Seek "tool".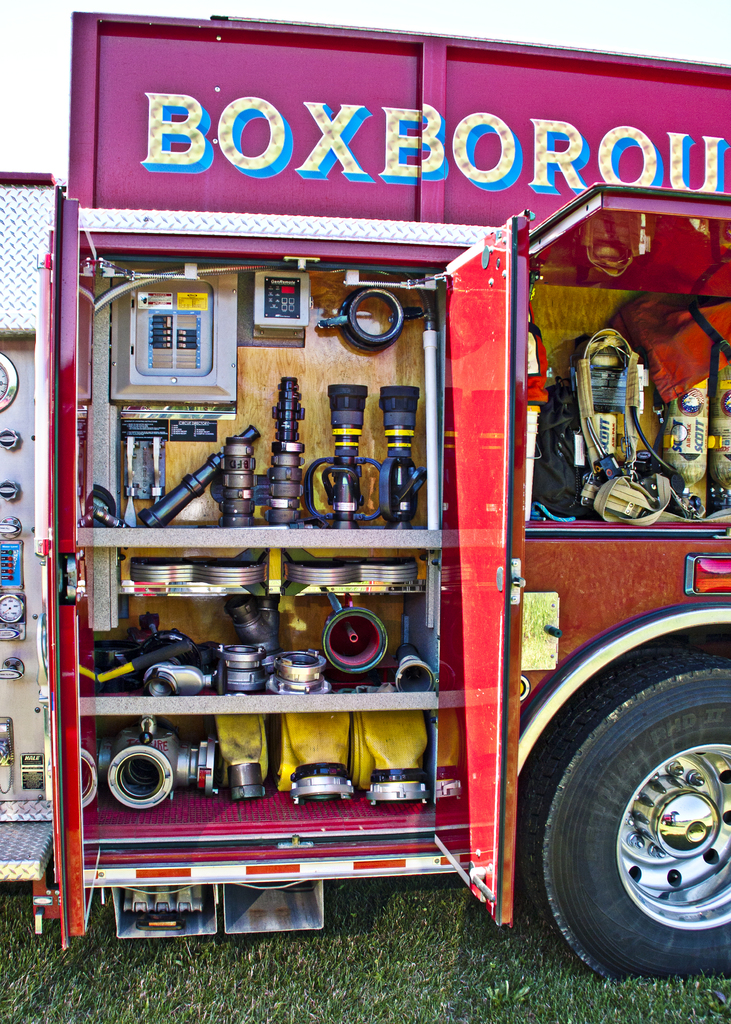
(391, 638, 430, 704).
